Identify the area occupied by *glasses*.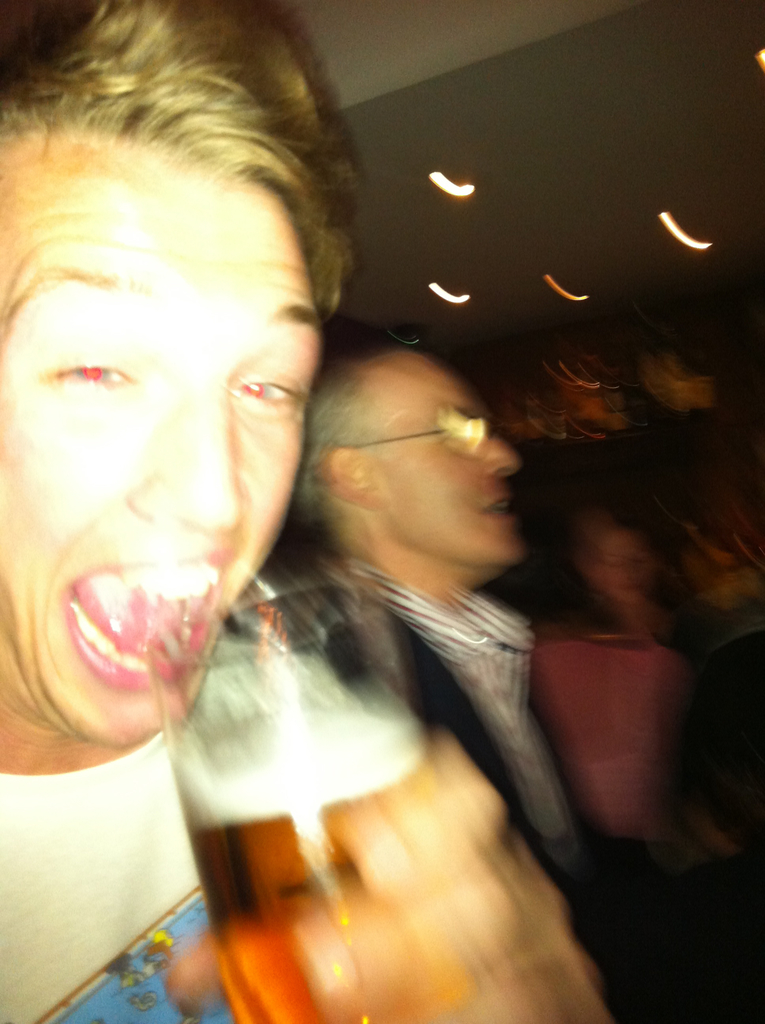
Area: [left=306, top=397, right=521, bottom=482].
